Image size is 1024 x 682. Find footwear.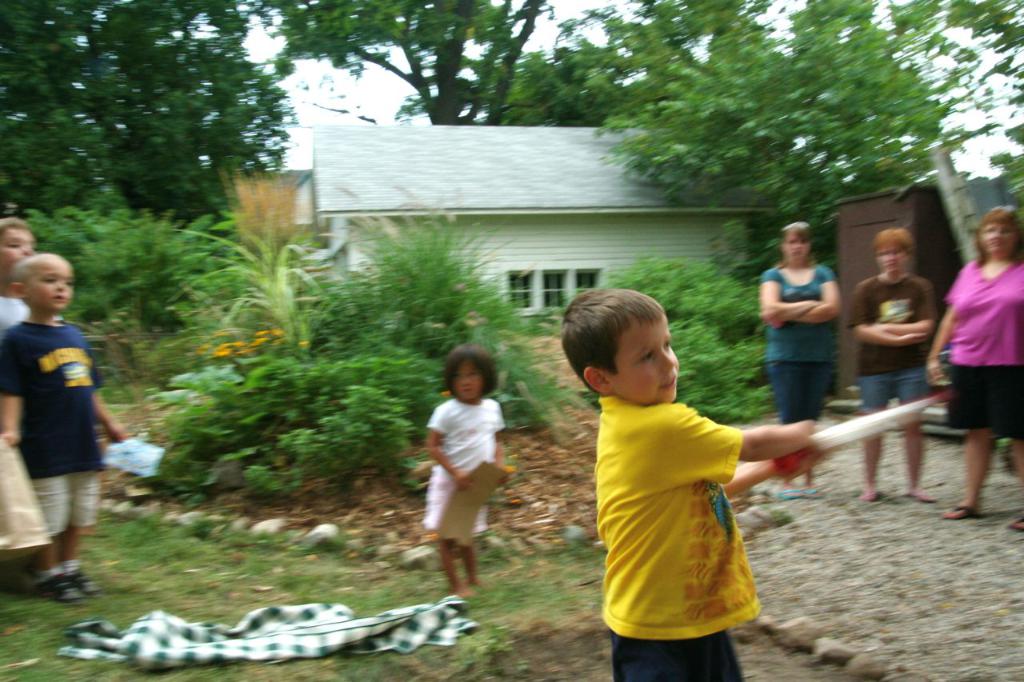
BBox(1006, 516, 1023, 530).
